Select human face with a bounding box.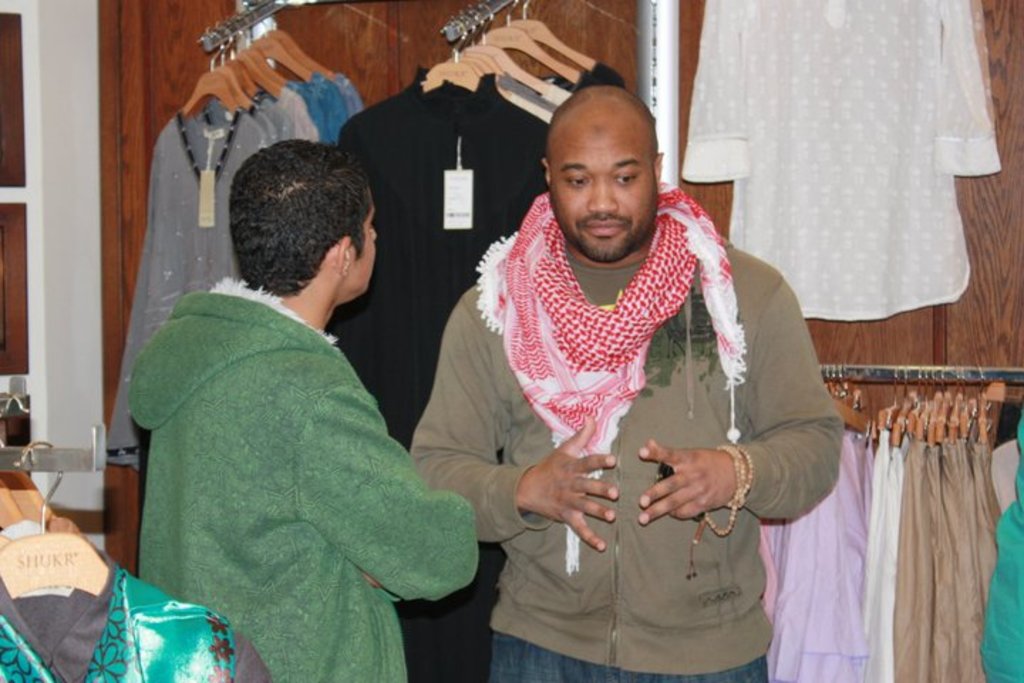
[354,189,380,296].
